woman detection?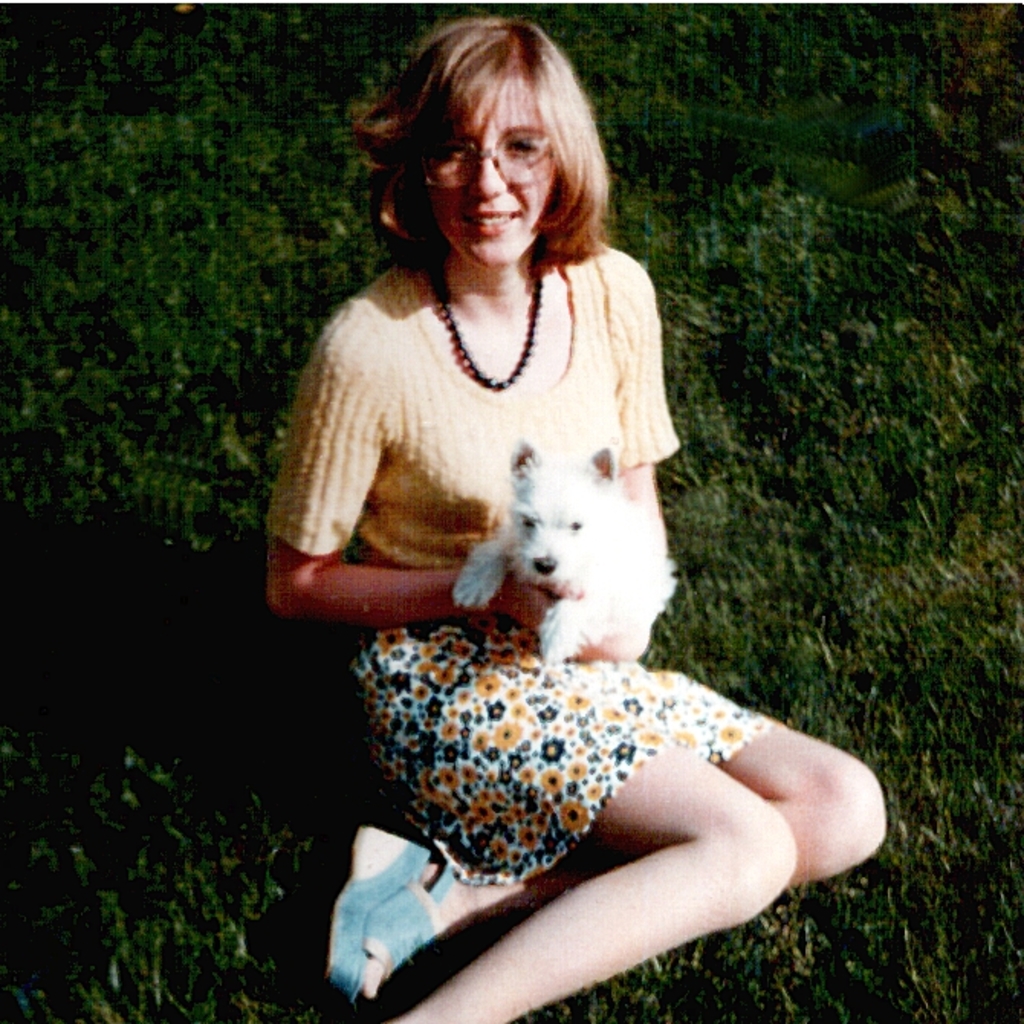
bbox=(258, 52, 827, 992)
